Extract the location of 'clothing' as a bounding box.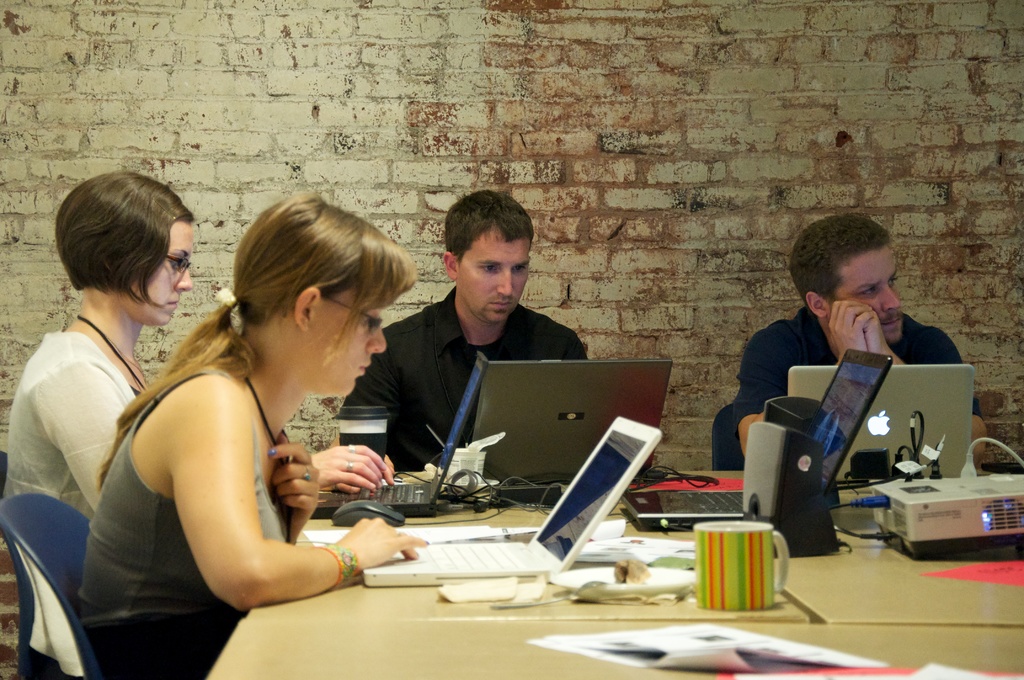
735 309 987 449.
